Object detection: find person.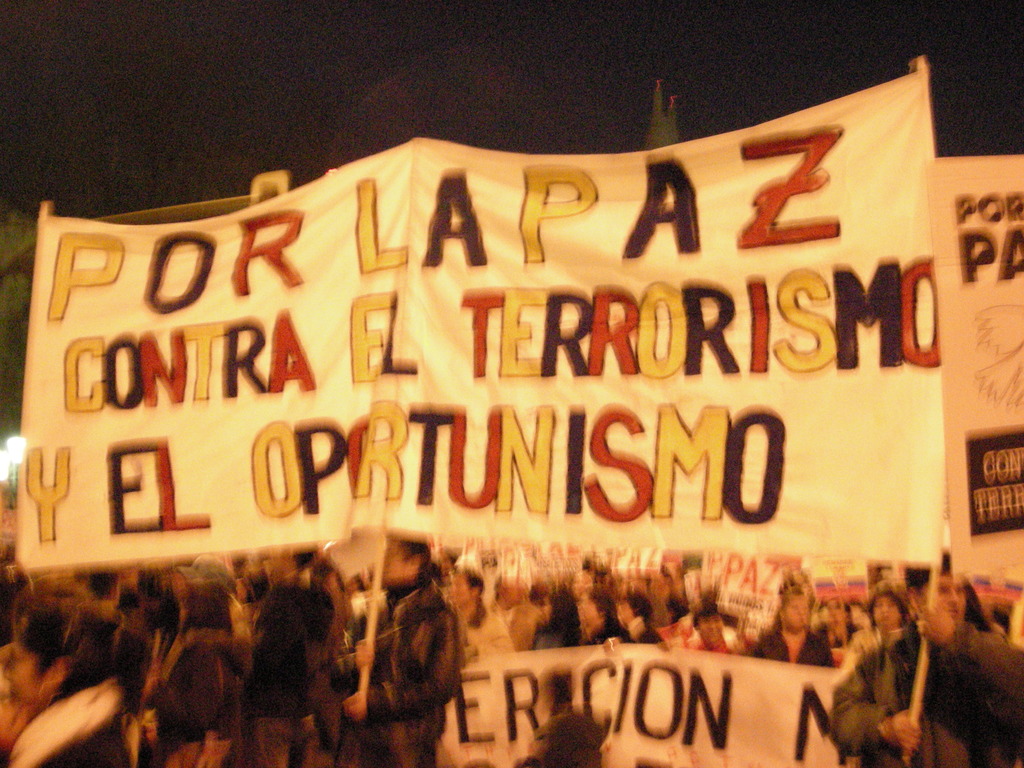
833,565,1023,767.
